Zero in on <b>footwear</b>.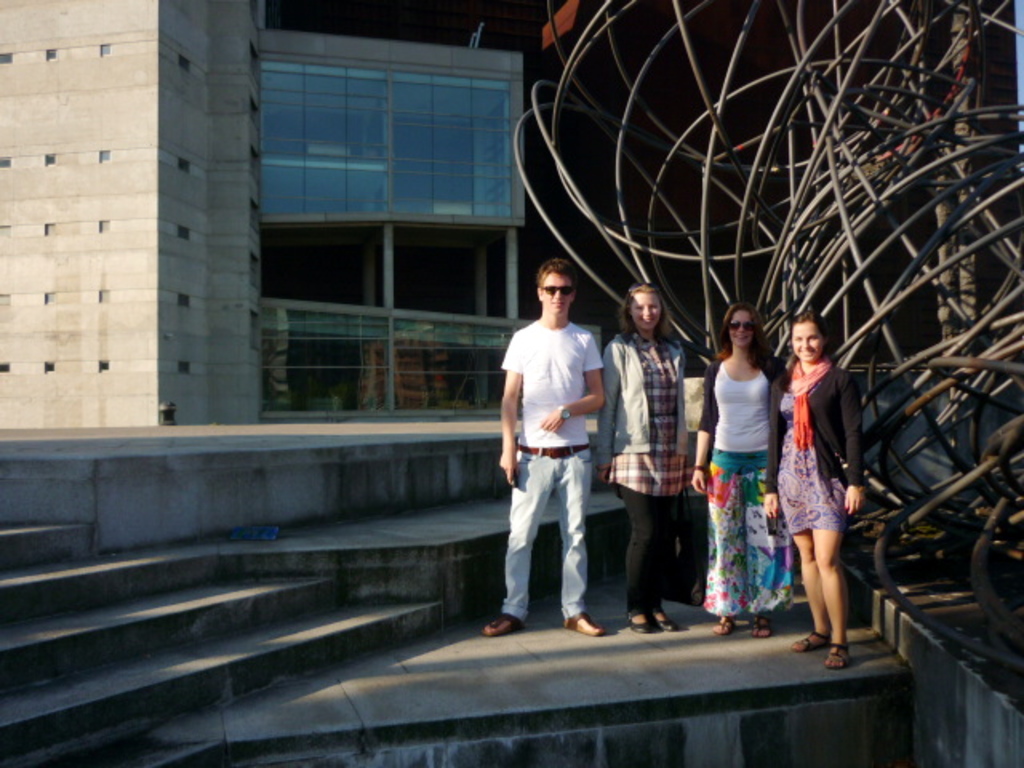
Zeroed in: crop(629, 606, 650, 635).
